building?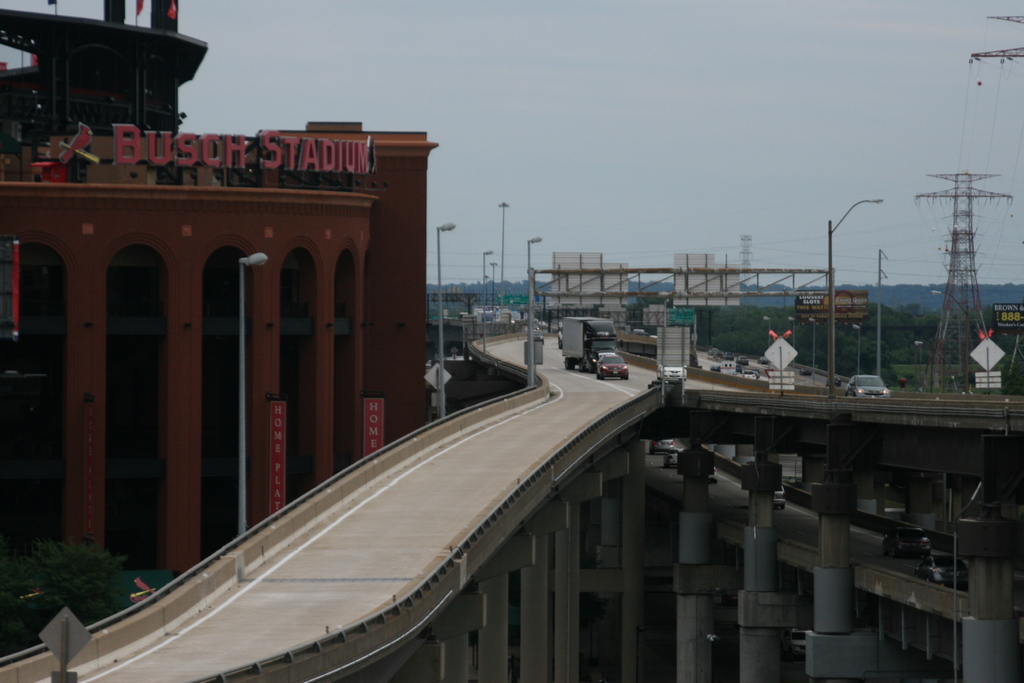
2/0/436/575
